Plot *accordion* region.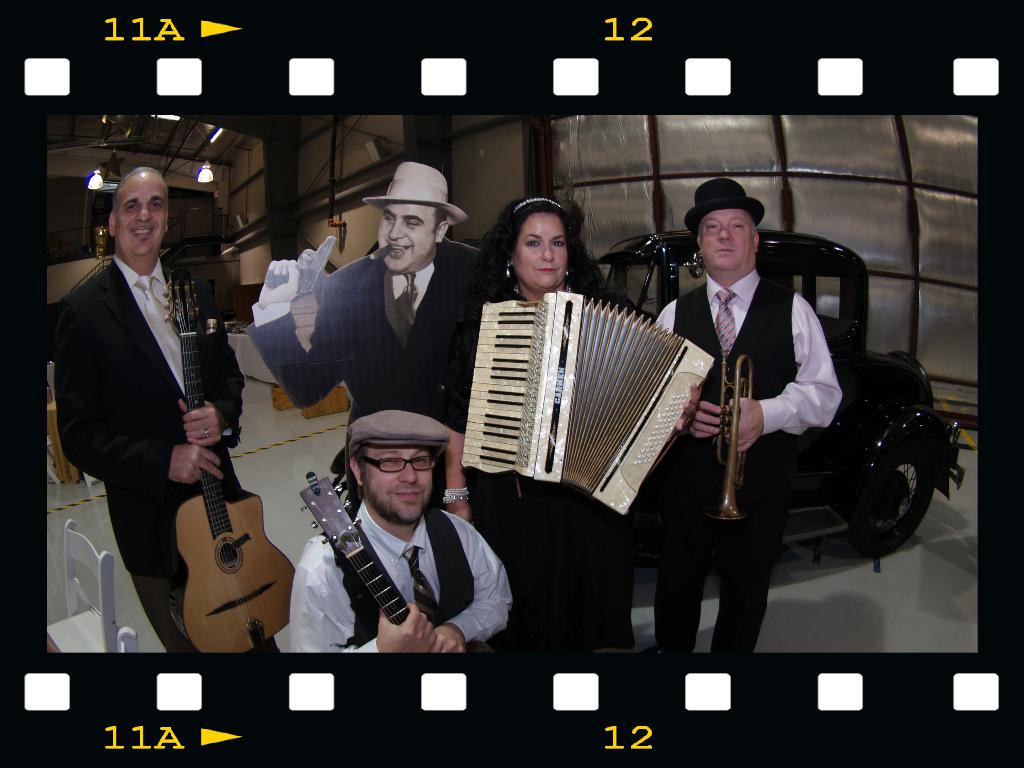
Plotted at Rect(451, 285, 708, 516).
